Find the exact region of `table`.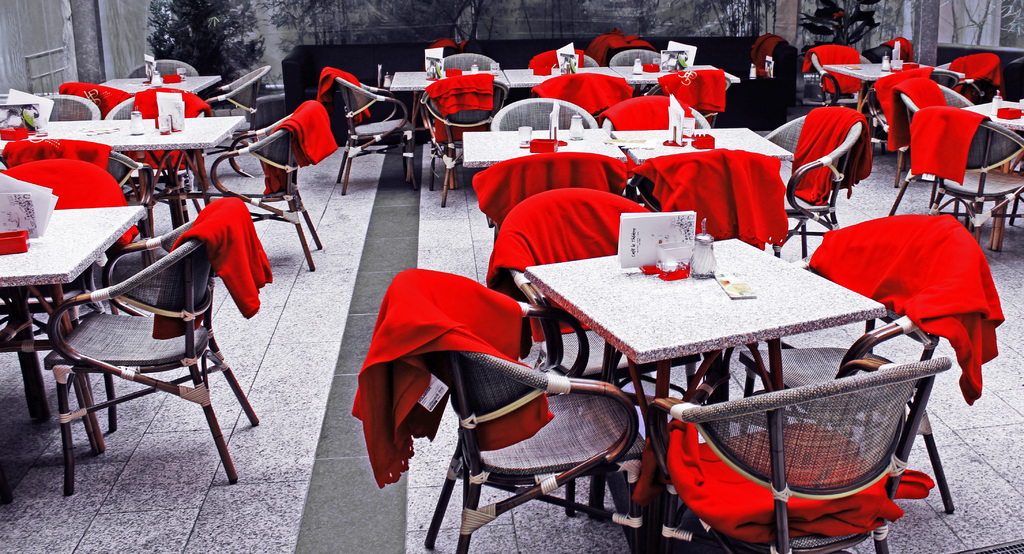
Exact region: 387,69,506,180.
